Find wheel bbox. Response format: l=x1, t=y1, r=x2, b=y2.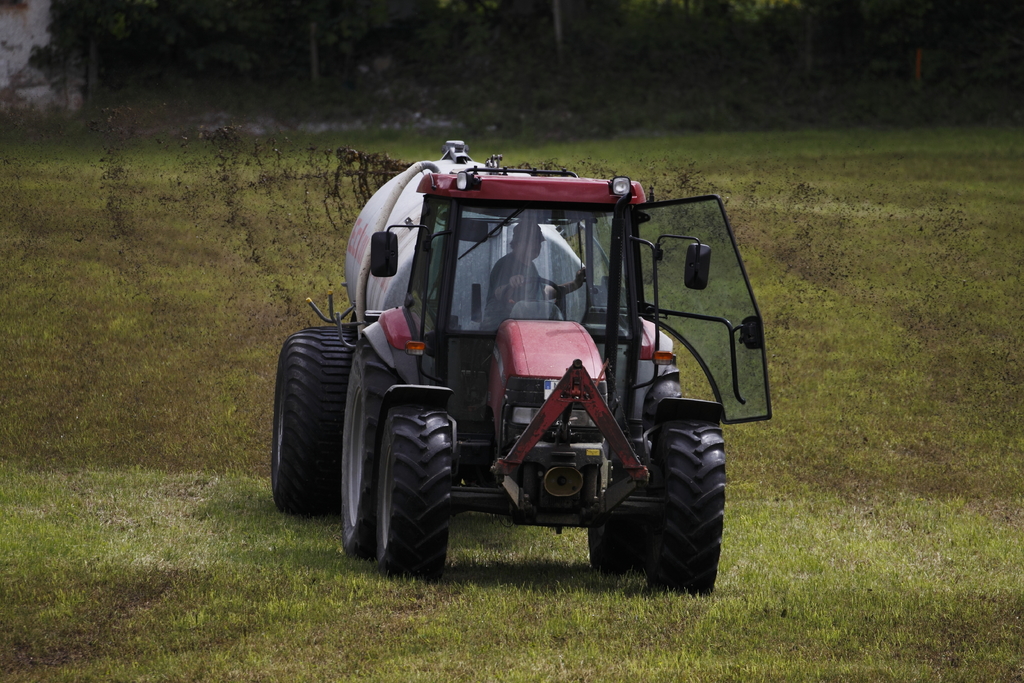
l=325, t=356, r=419, b=551.
